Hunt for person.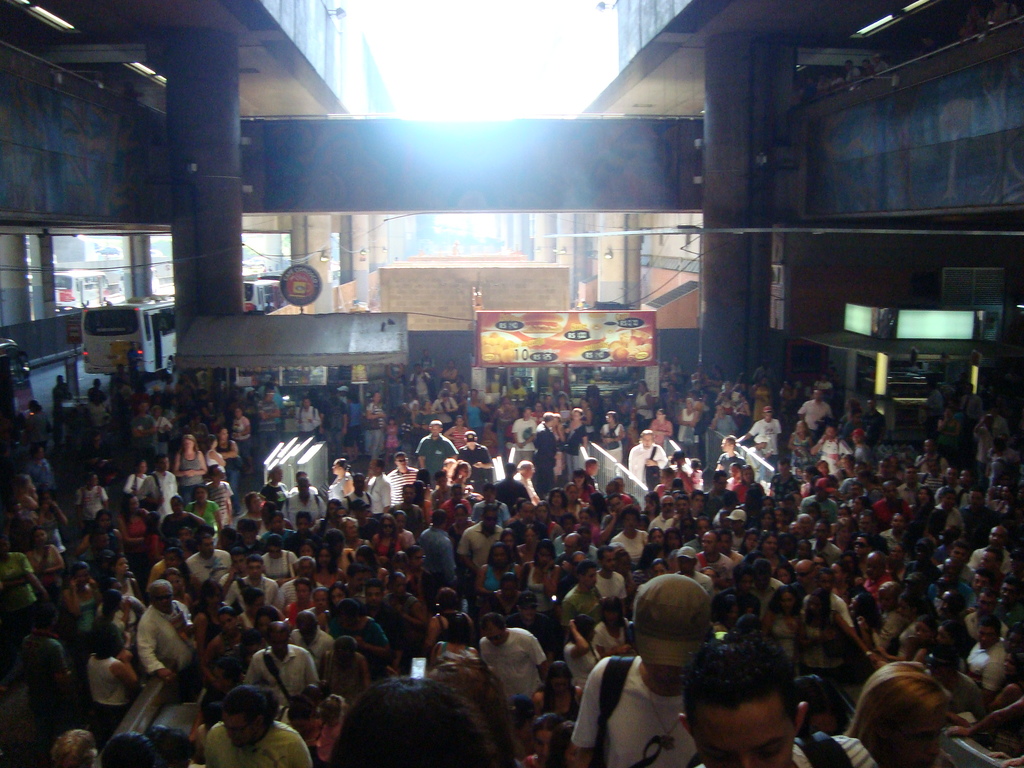
Hunted down at (33, 445, 64, 494).
